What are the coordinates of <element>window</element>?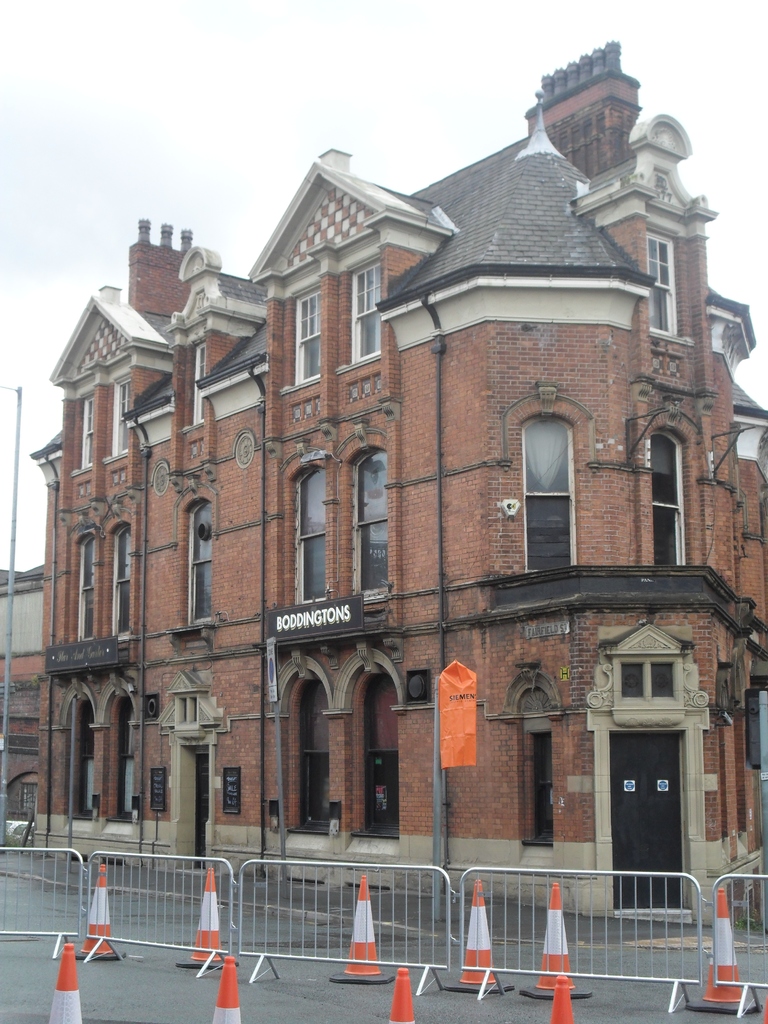
bbox=(629, 653, 716, 735).
